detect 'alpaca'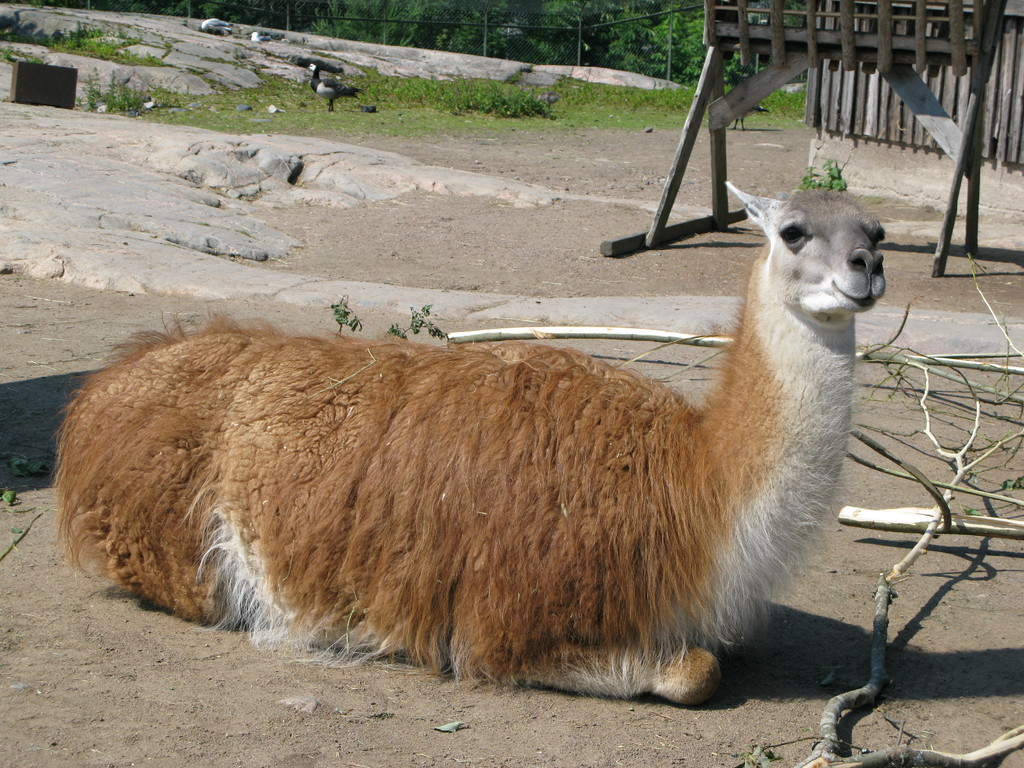
(x1=46, y1=181, x2=888, y2=710)
